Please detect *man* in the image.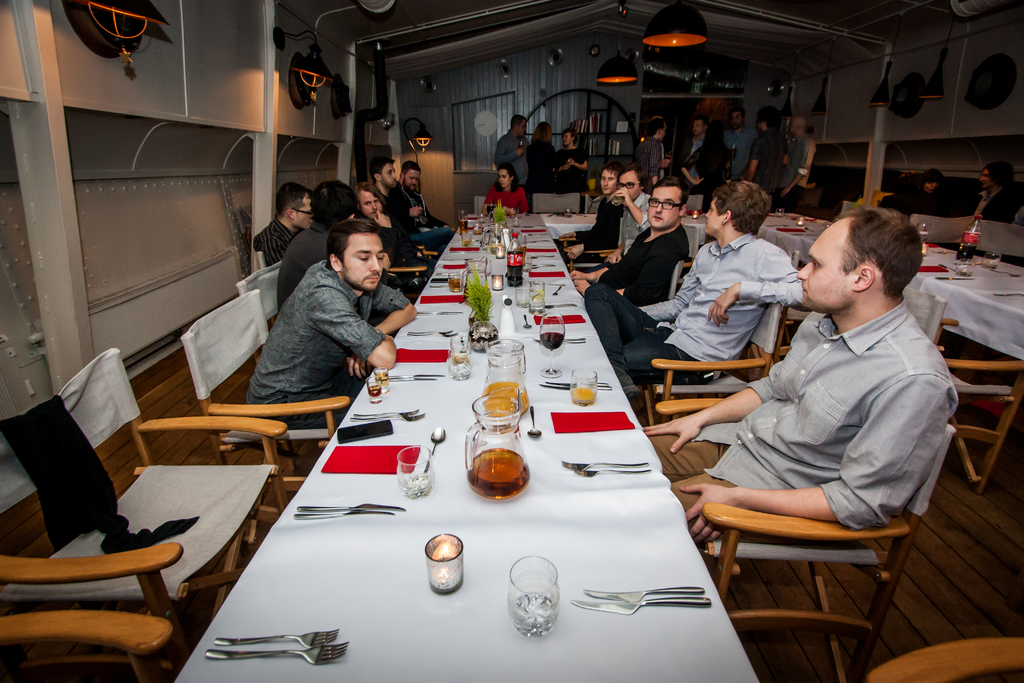
pyautogui.locateOnScreen(277, 180, 397, 334).
